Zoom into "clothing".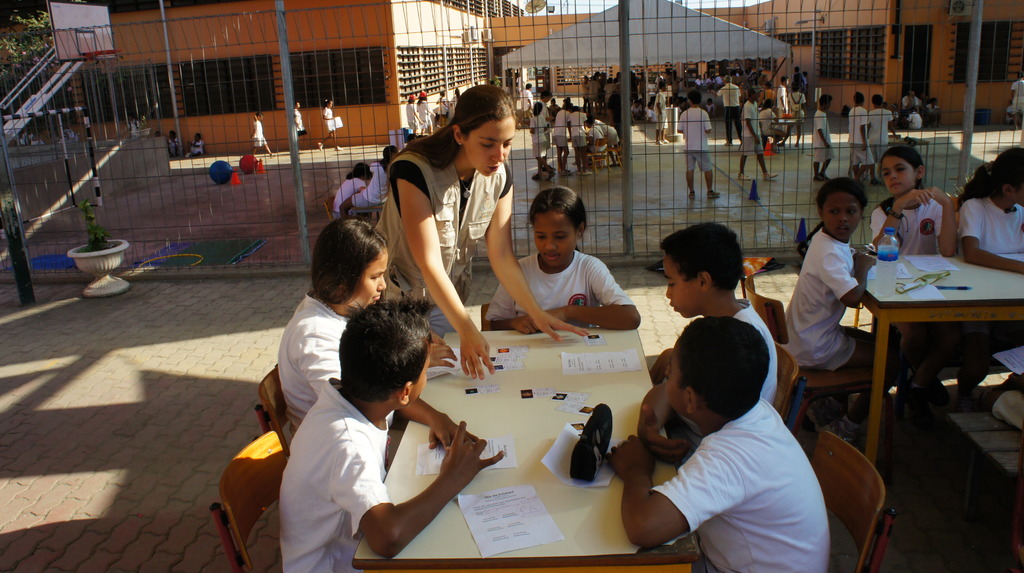
Zoom target: x1=605 y1=83 x2=616 y2=102.
